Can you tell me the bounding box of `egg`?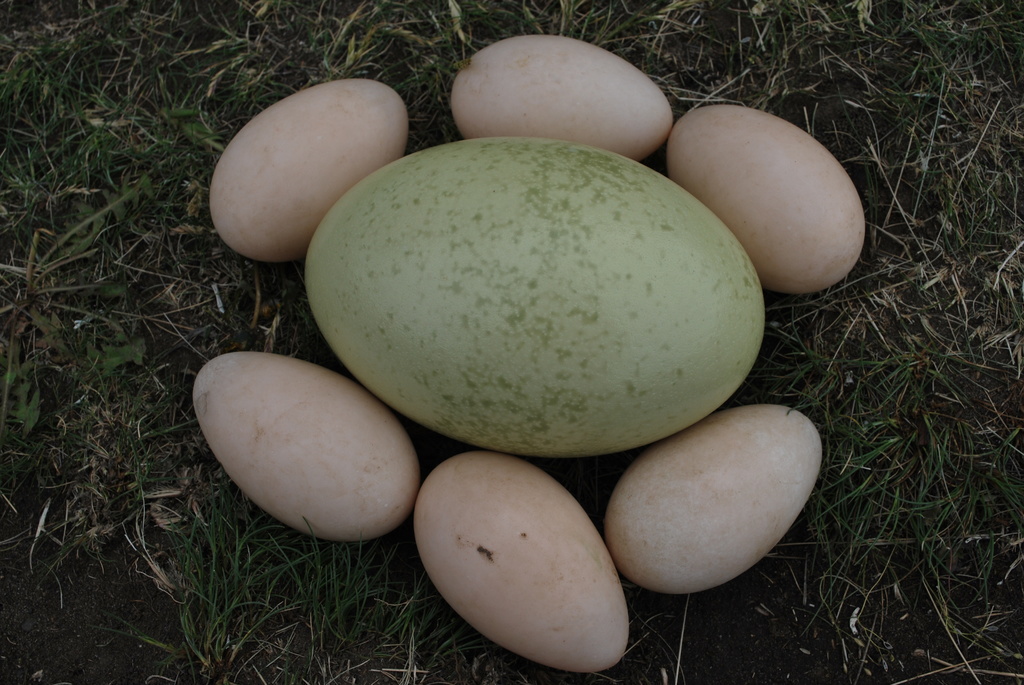
[x1=604, y1=401, x2=825, y2=597].
